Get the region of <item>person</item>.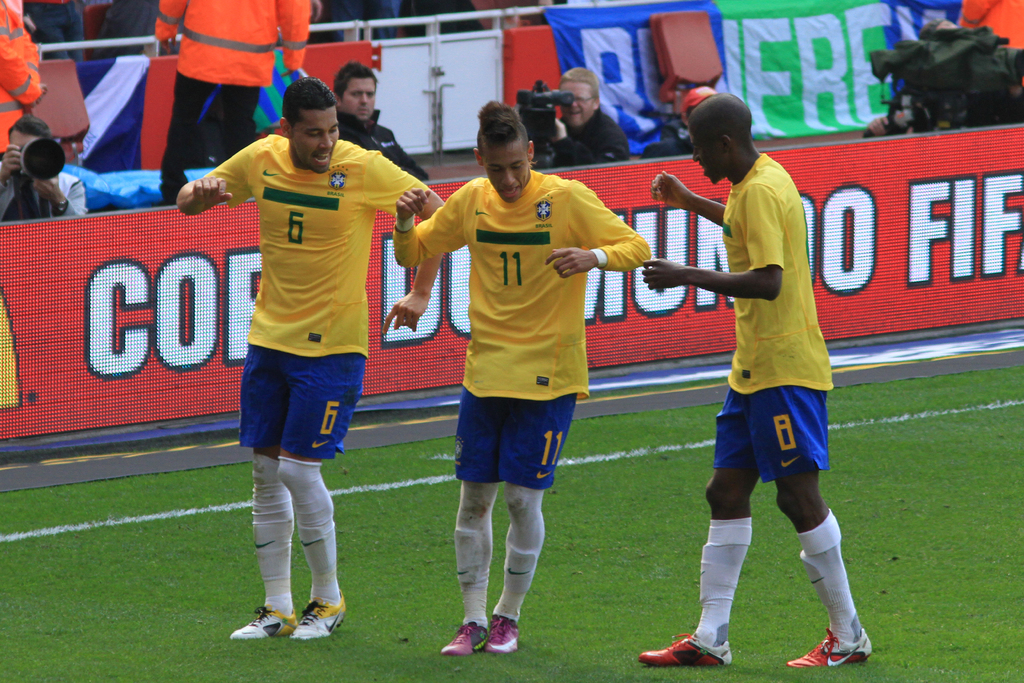
[0, 0, 45, 148].
